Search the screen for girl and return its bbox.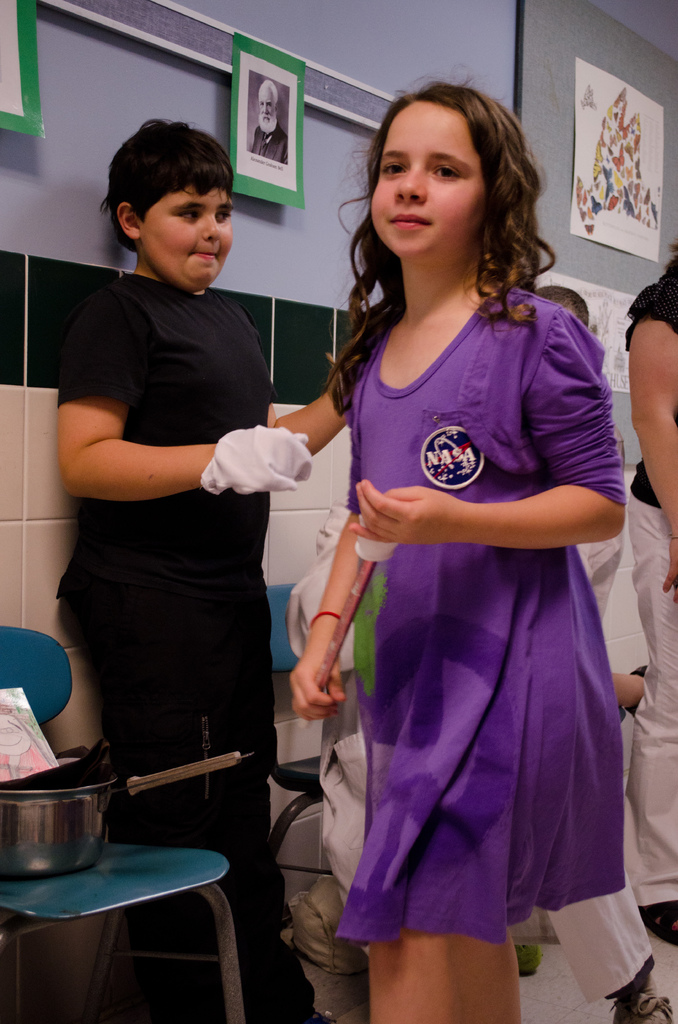
Found: 248, 31, 637, 1023.
